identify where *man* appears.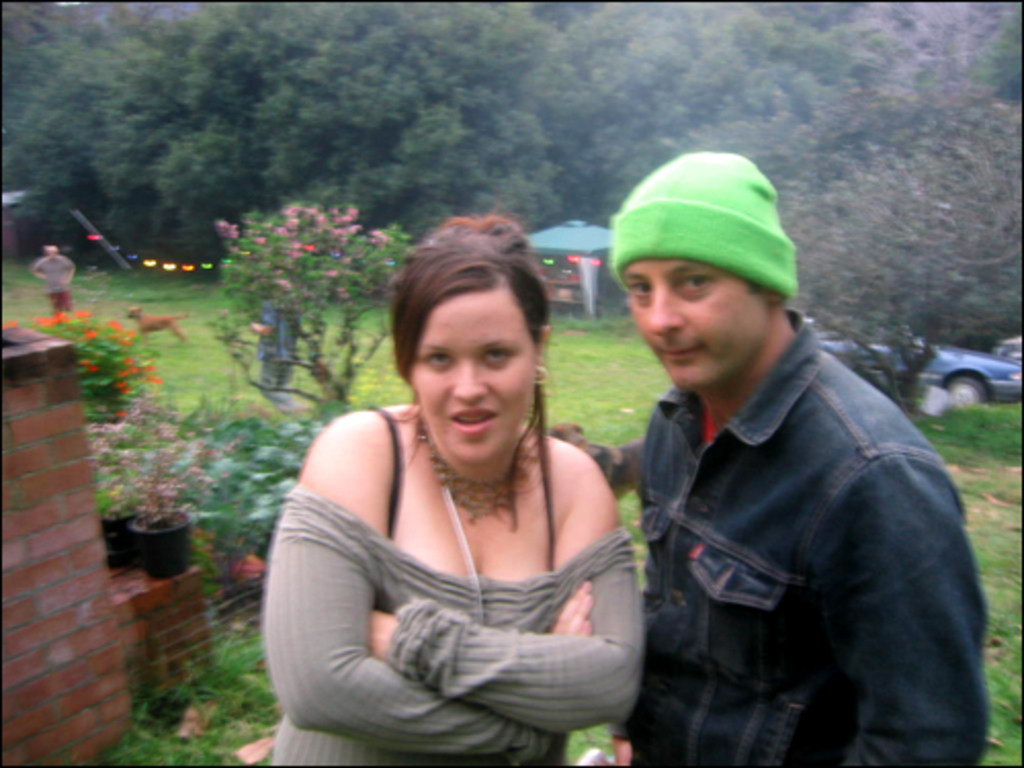
Appears at (left=594, top=92, right=1001, bottom=767).
